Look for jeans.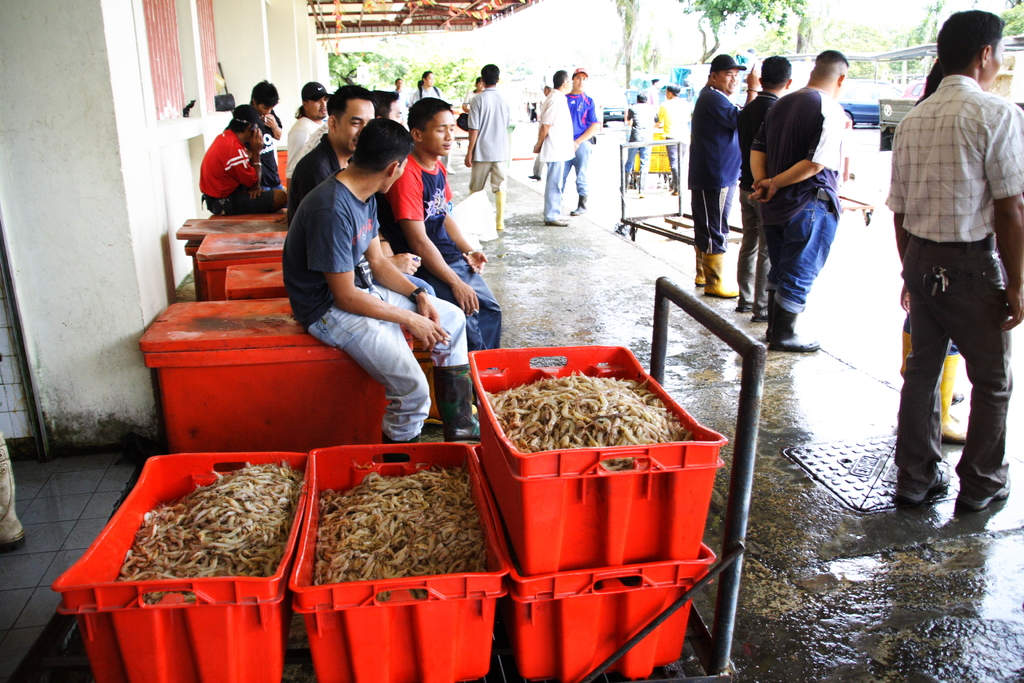
Found: Rect(313, 271, 468, 443).
